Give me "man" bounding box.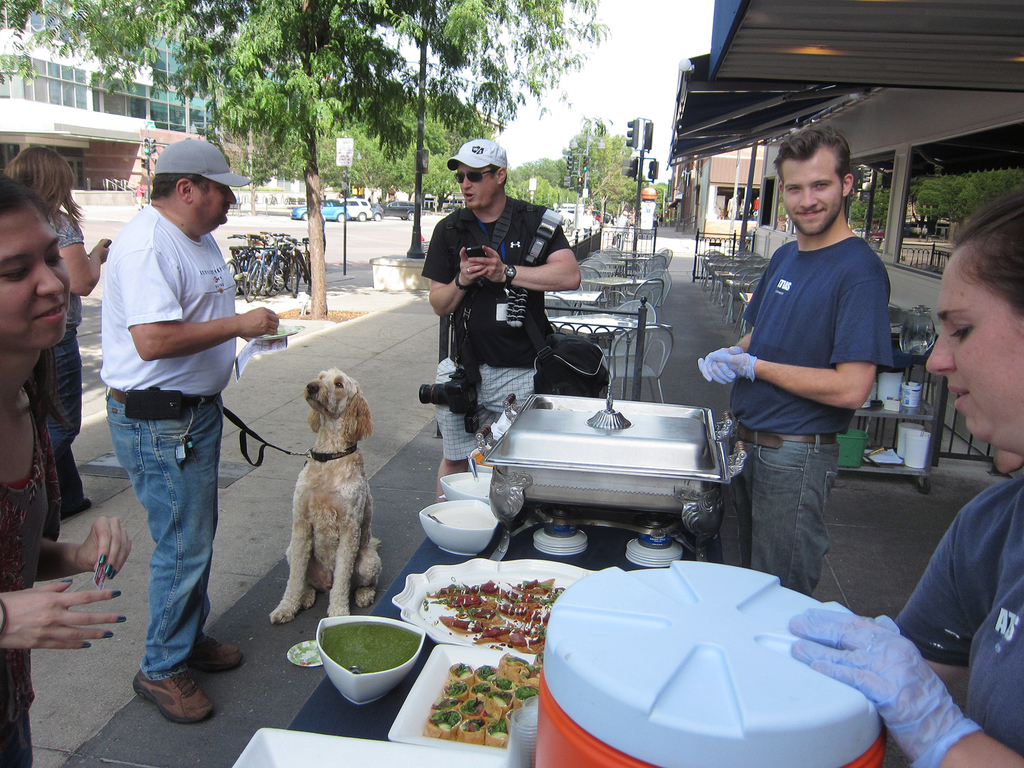
left=612, top=210, right=631, bottom=252.
